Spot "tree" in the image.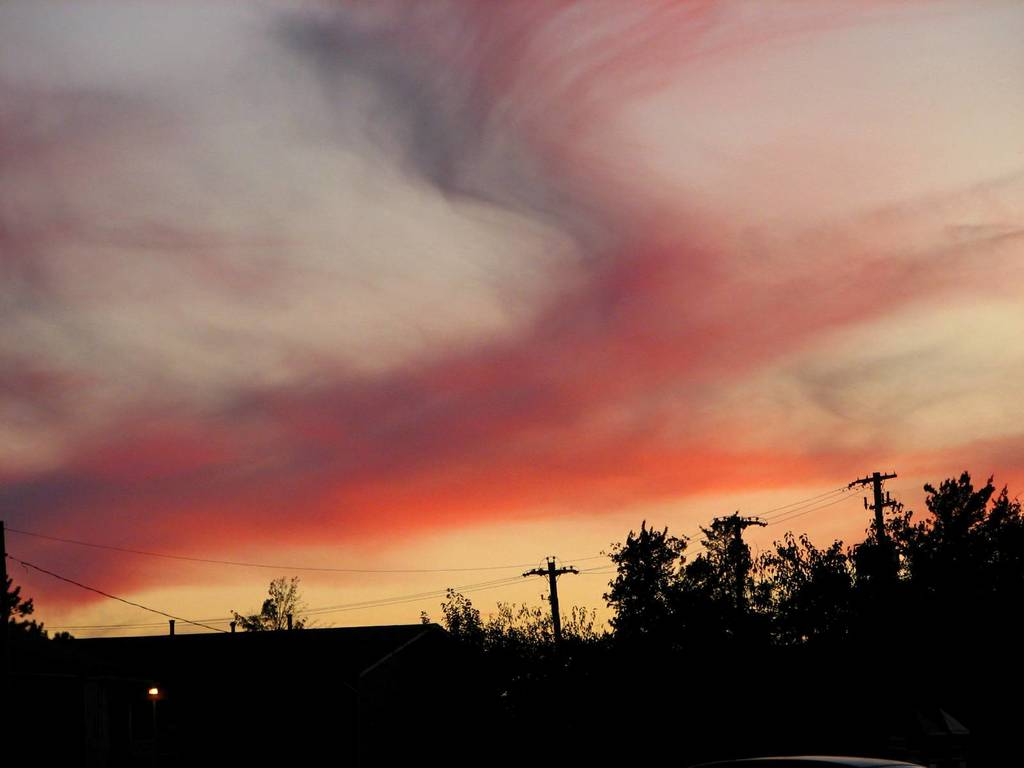
"tree" found at {"x1": 680, "y1": 504, "x2": 774, "y2": 676}.
